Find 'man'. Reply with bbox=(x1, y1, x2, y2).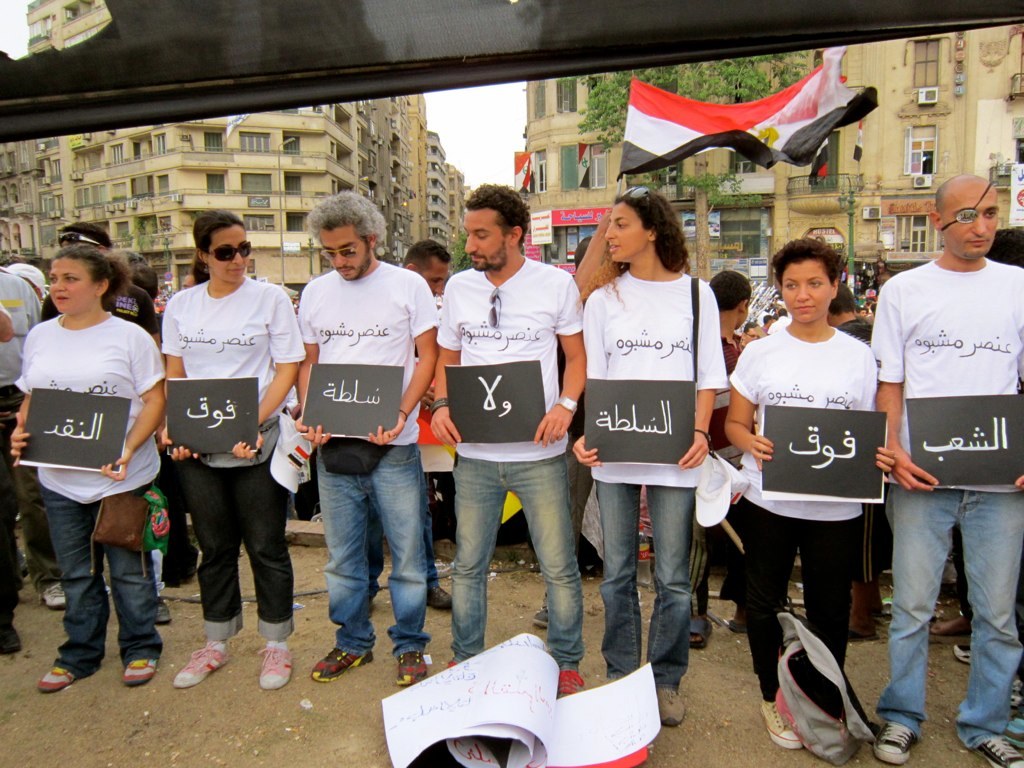
bbox=(37, 224, 166, 620).
